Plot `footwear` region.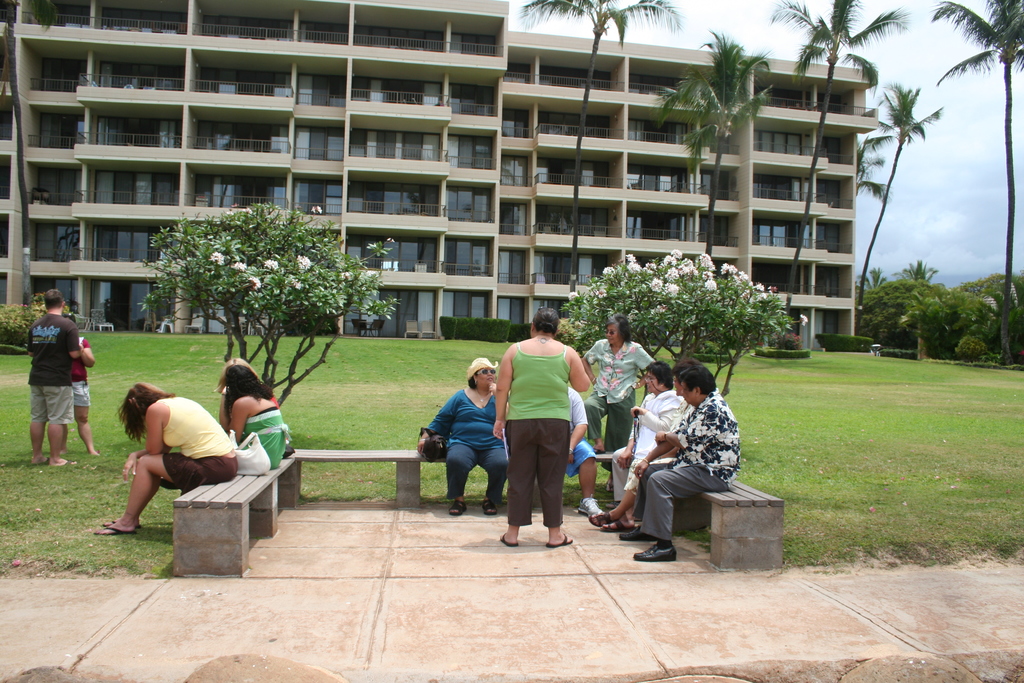
Plotted at (left=93, top=525, right=133, bottom=537).
